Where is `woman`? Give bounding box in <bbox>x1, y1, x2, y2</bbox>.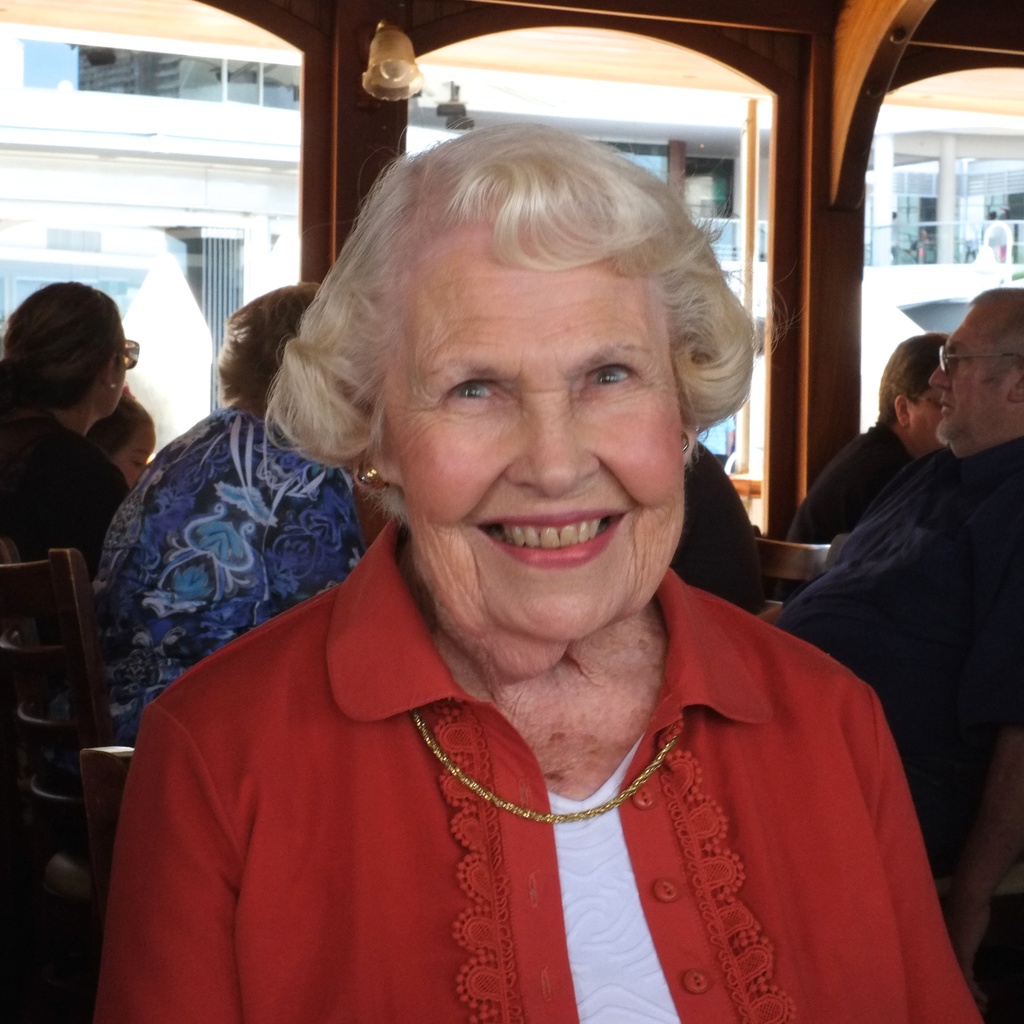
<bbox>671, 430, 783, 620</bbox>.
